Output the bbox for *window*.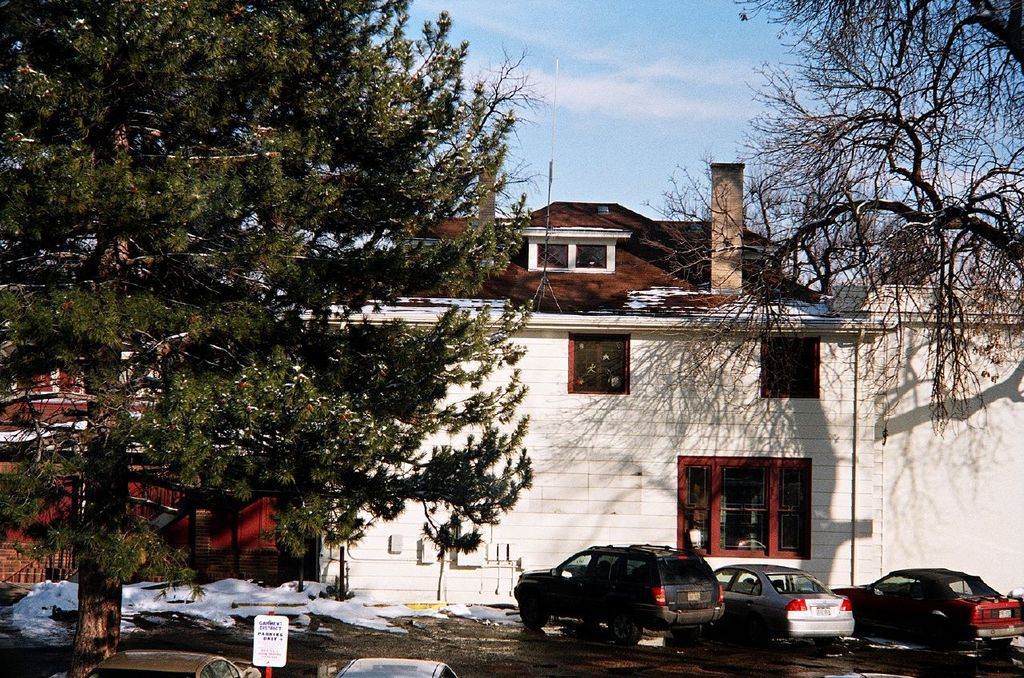
bbox=(753, 323, 830, 406).
